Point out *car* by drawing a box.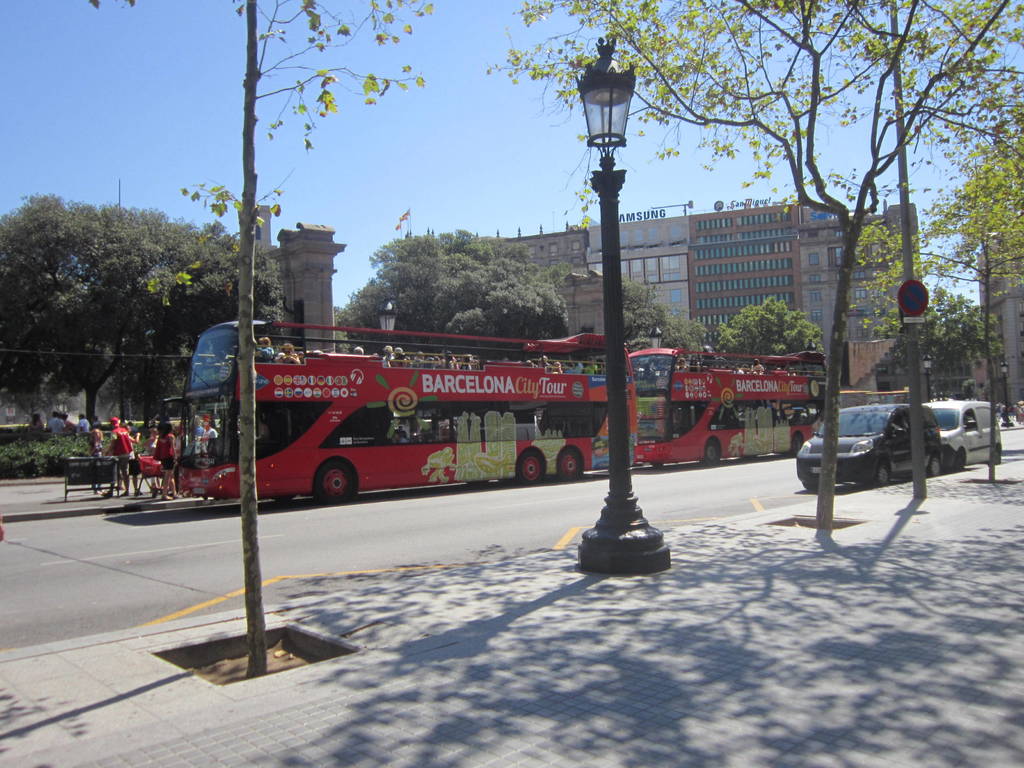
(797, 403, 936, 486).
